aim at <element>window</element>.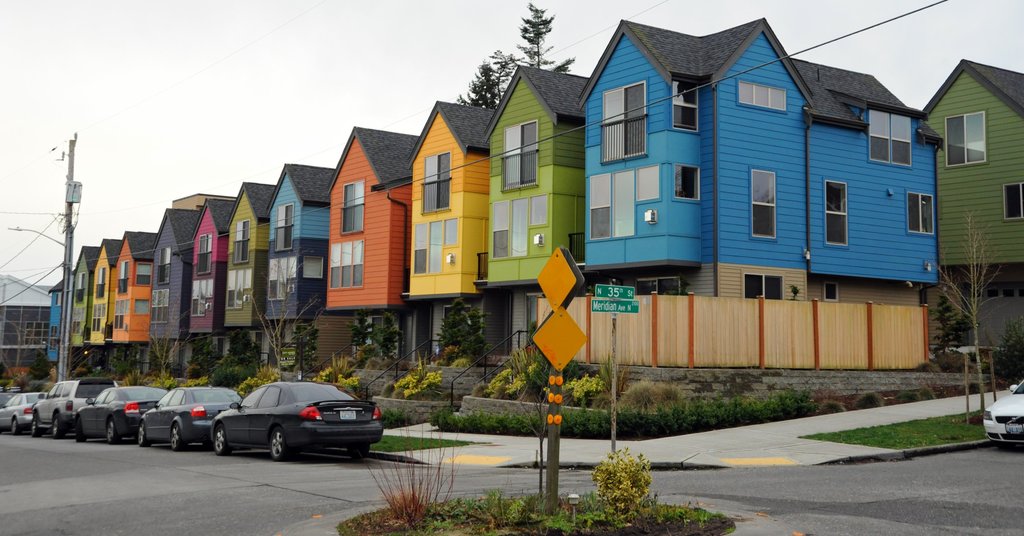
Aimed at (97, 268, 107, 288).
